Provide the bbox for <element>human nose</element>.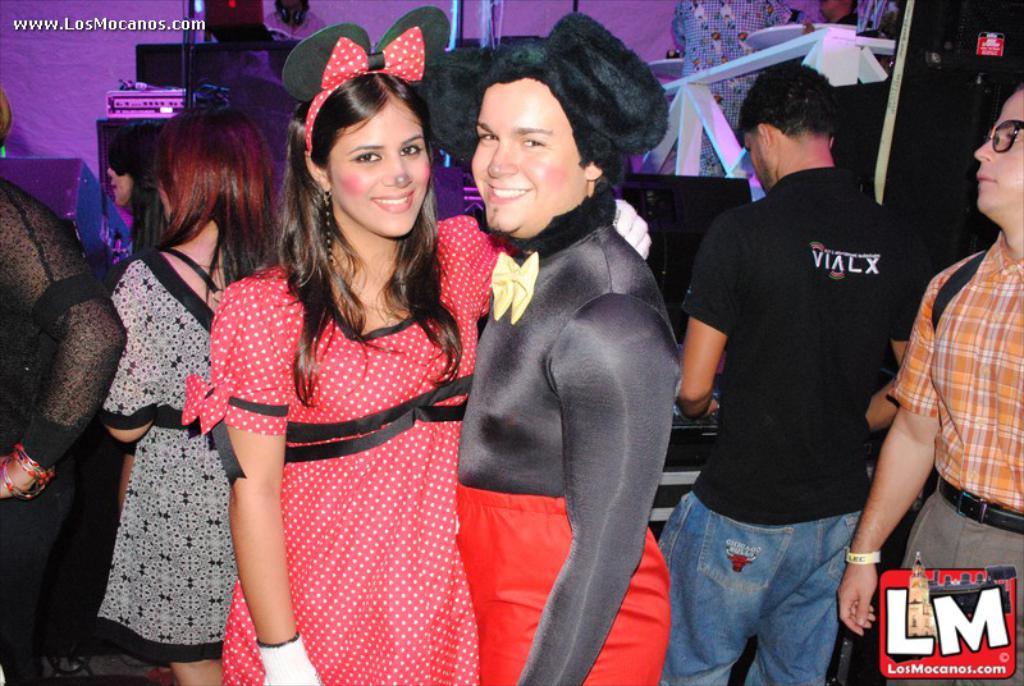
{"x1": 975, "y1": 134, "x2": 992, "y2": 160}.
